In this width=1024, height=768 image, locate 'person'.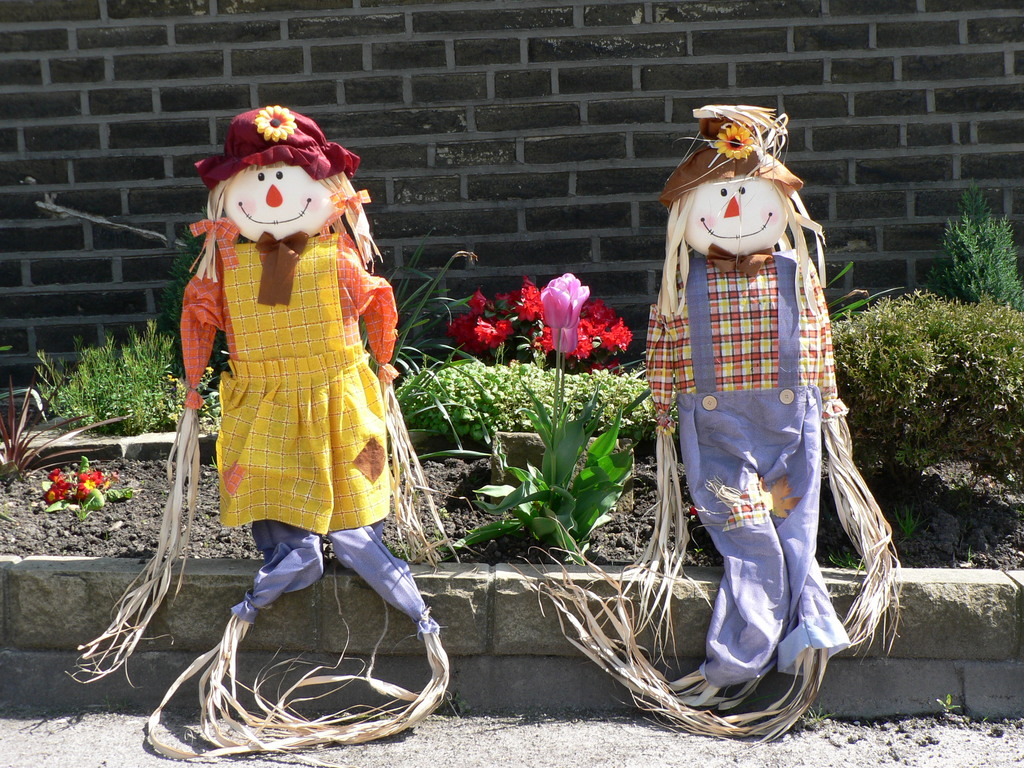
Bounding box: region(166, 64, 406, 679).
